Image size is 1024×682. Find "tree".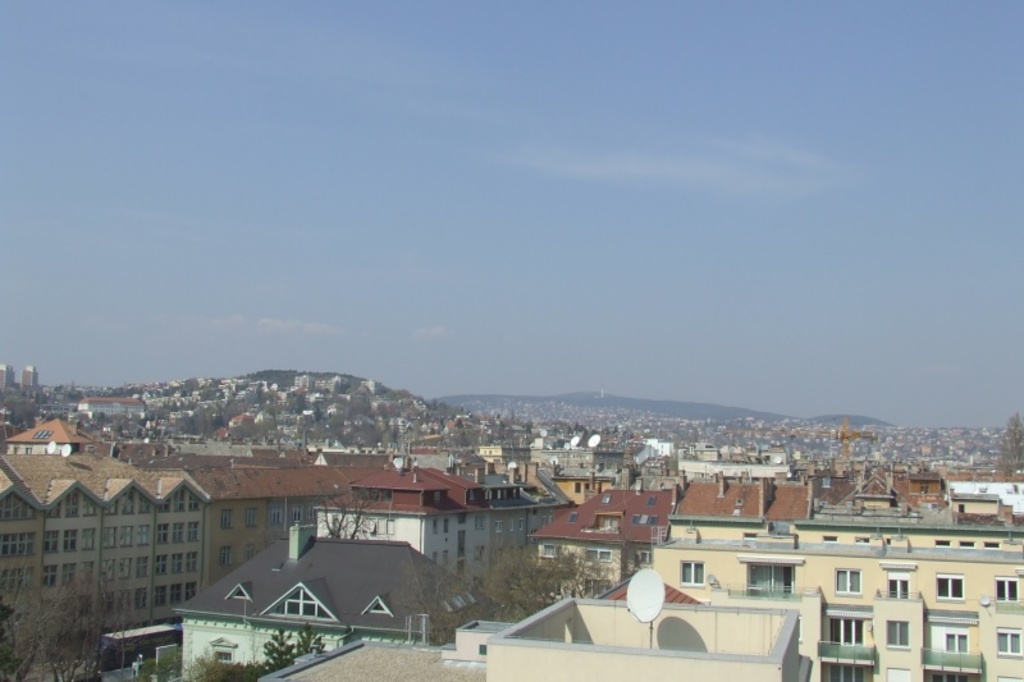
bbox(289, 468, 393, 539).
